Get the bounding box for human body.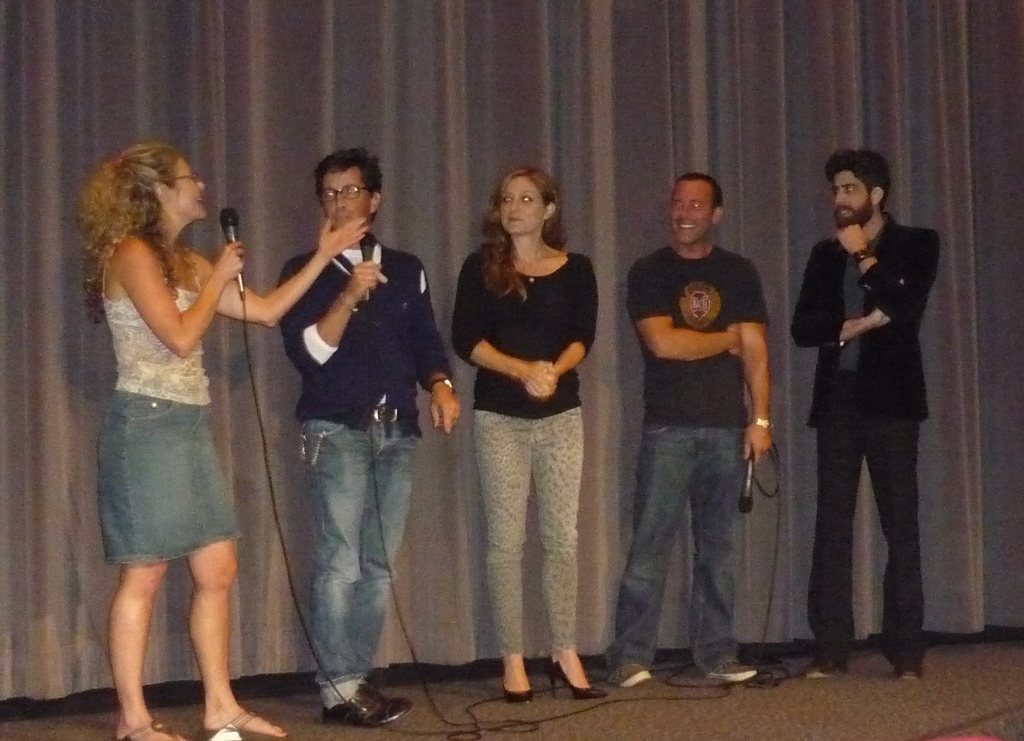
454 168 611 703.
